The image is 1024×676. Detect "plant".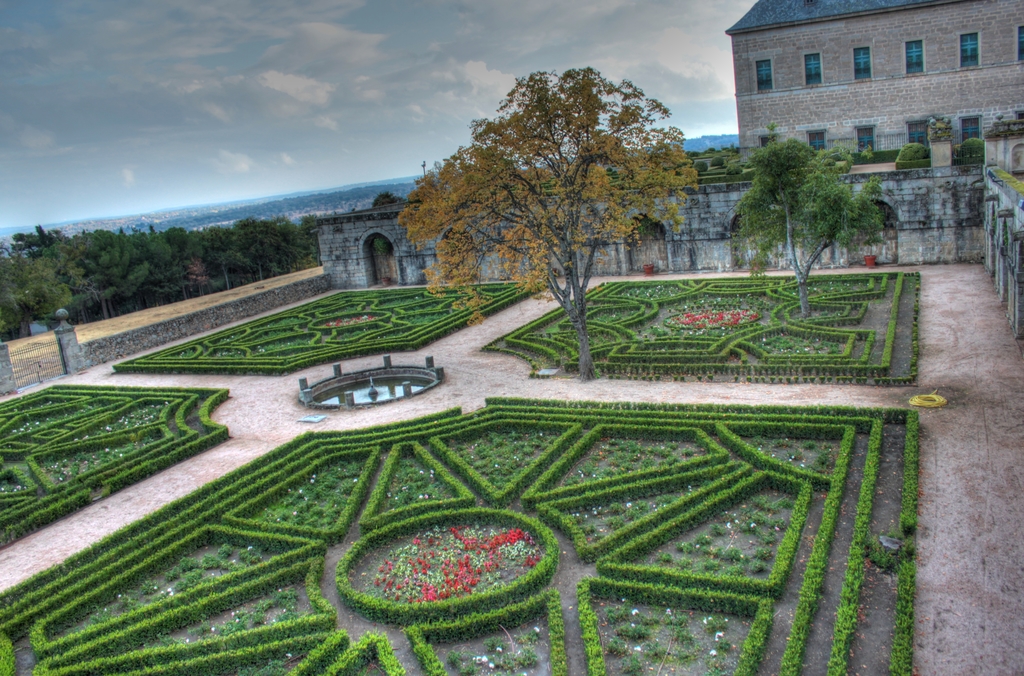
Detection: pyautogui.locateOnScreen(0, 394, 920, 675).
